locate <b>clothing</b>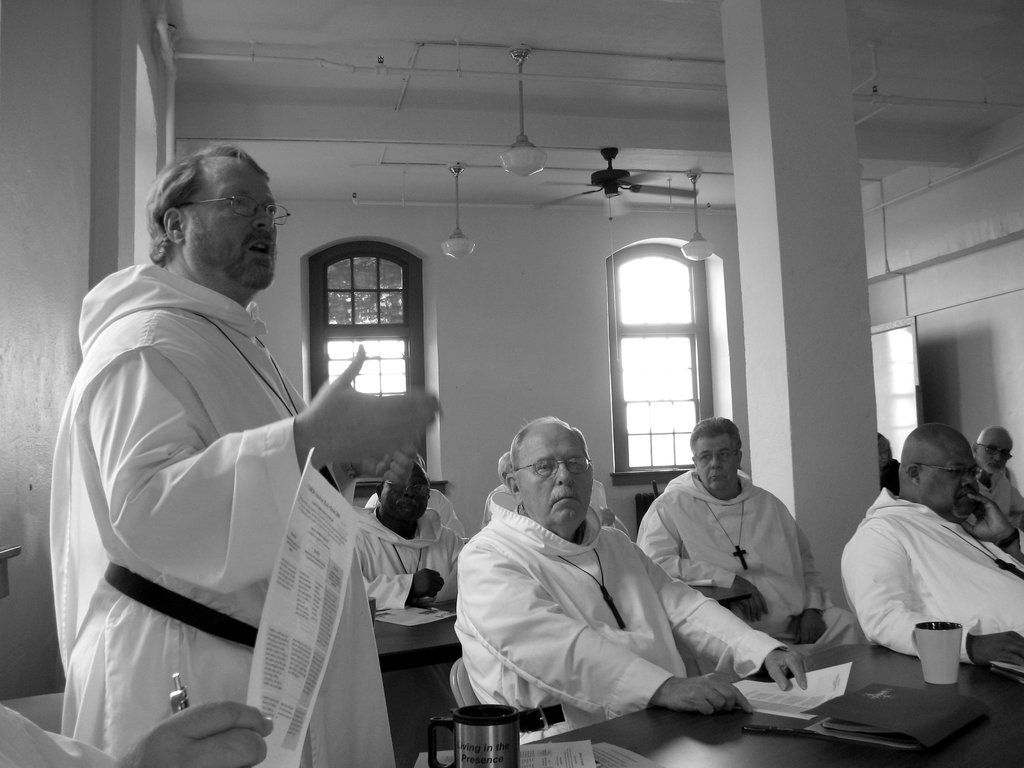
bbox=[362, 511, 461, 607]
